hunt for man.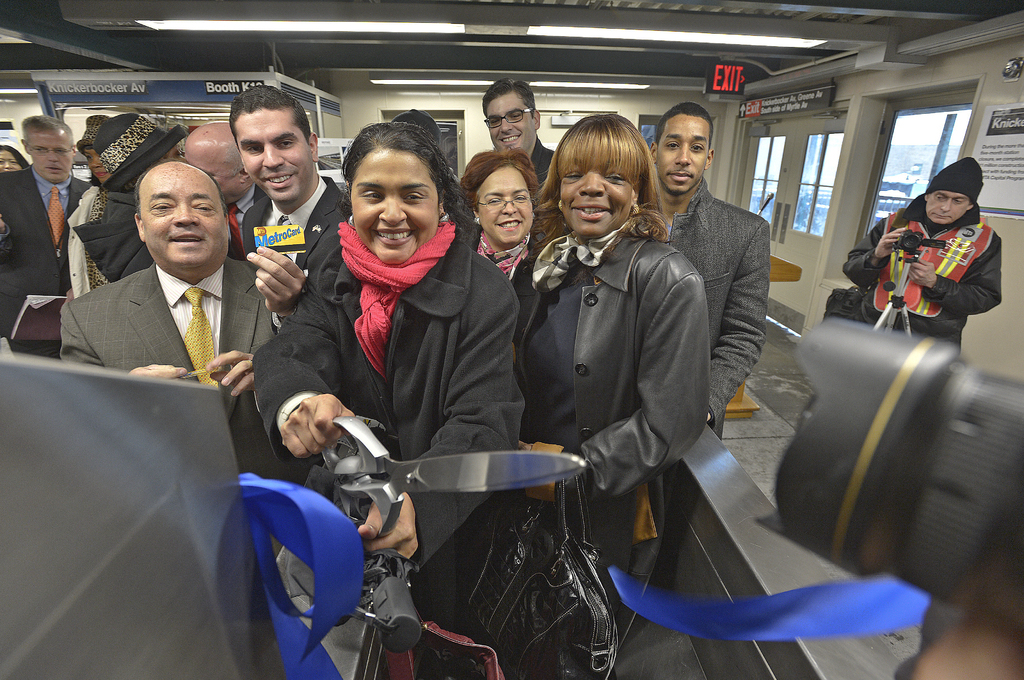
Hunted down at Rect(653, 99, 772, 441).
